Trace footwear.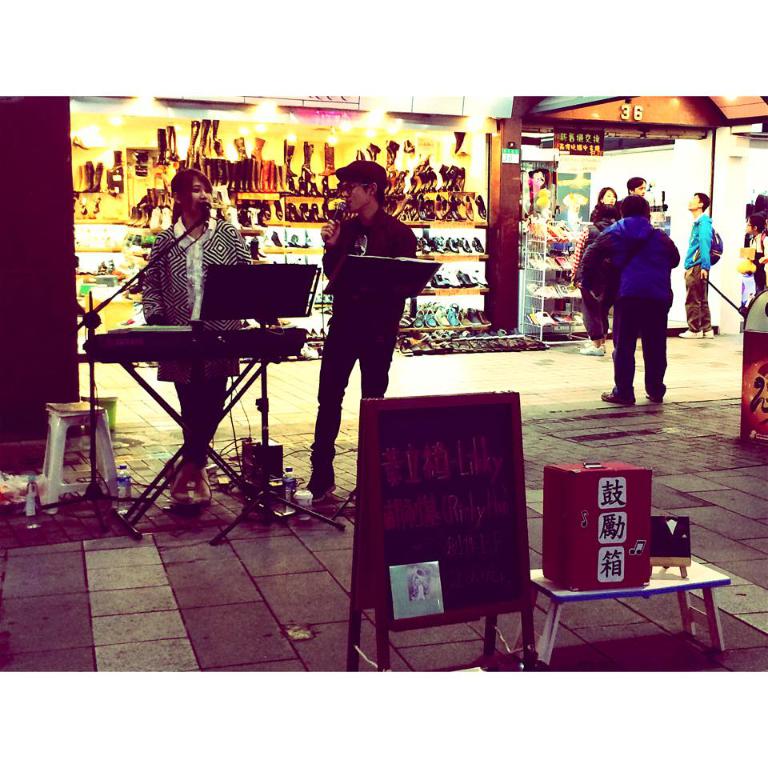
Traced to box(583, 346, 603, 356).
